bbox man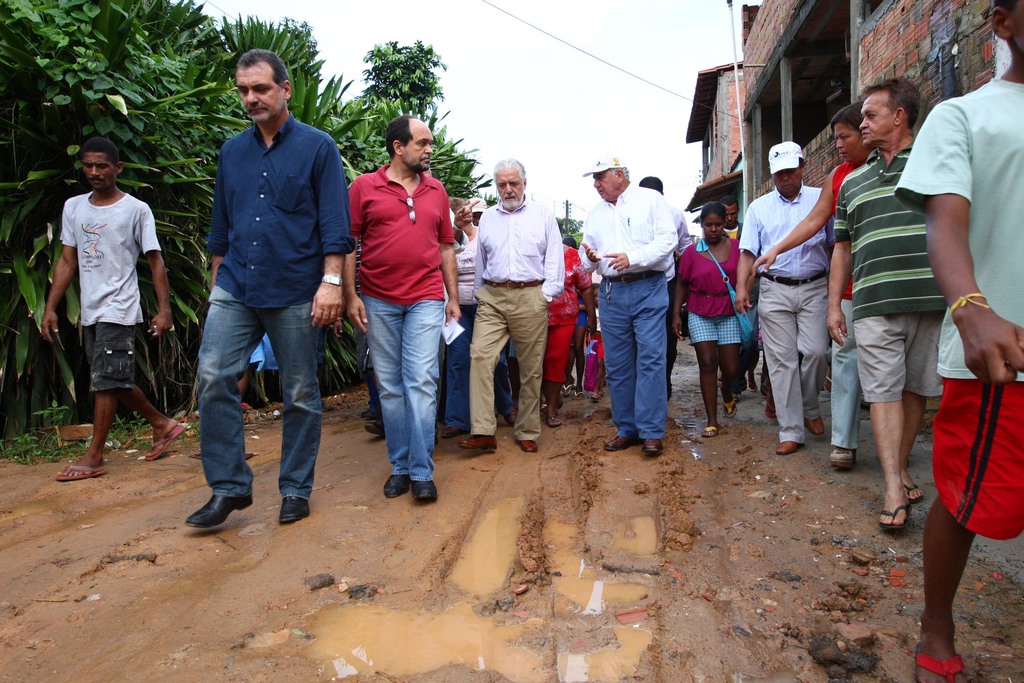
<region>577, 143, 681, 459</region>
